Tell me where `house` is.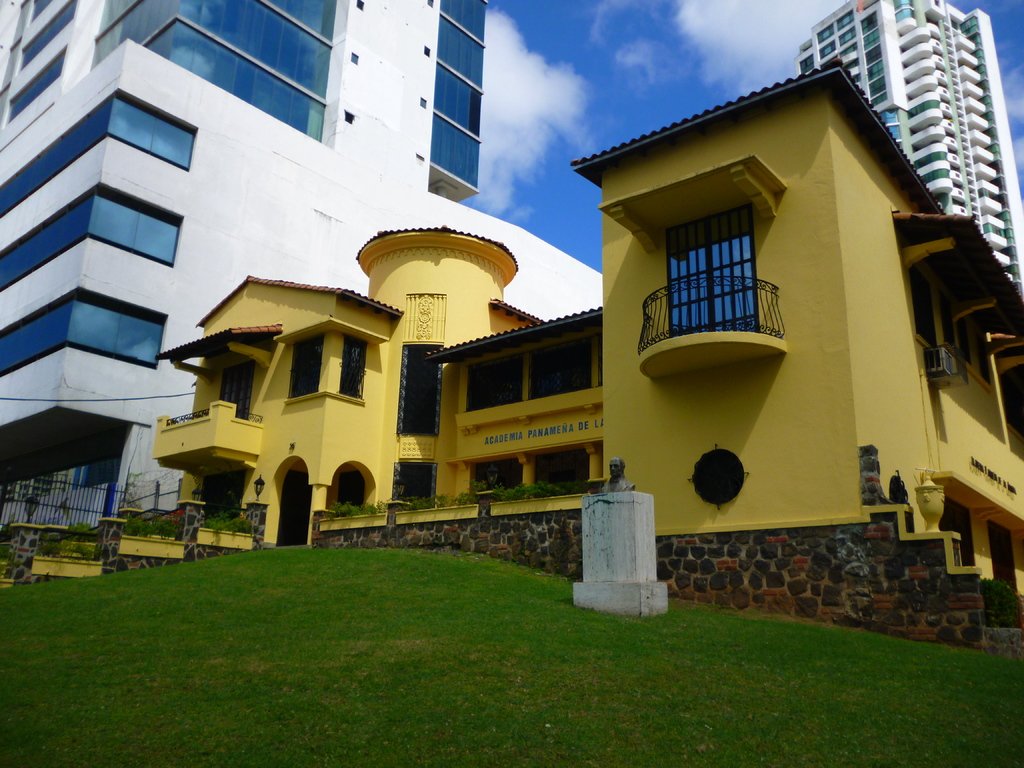
`house` is at <bbox>213, 232, 620, 556</bbox>.
